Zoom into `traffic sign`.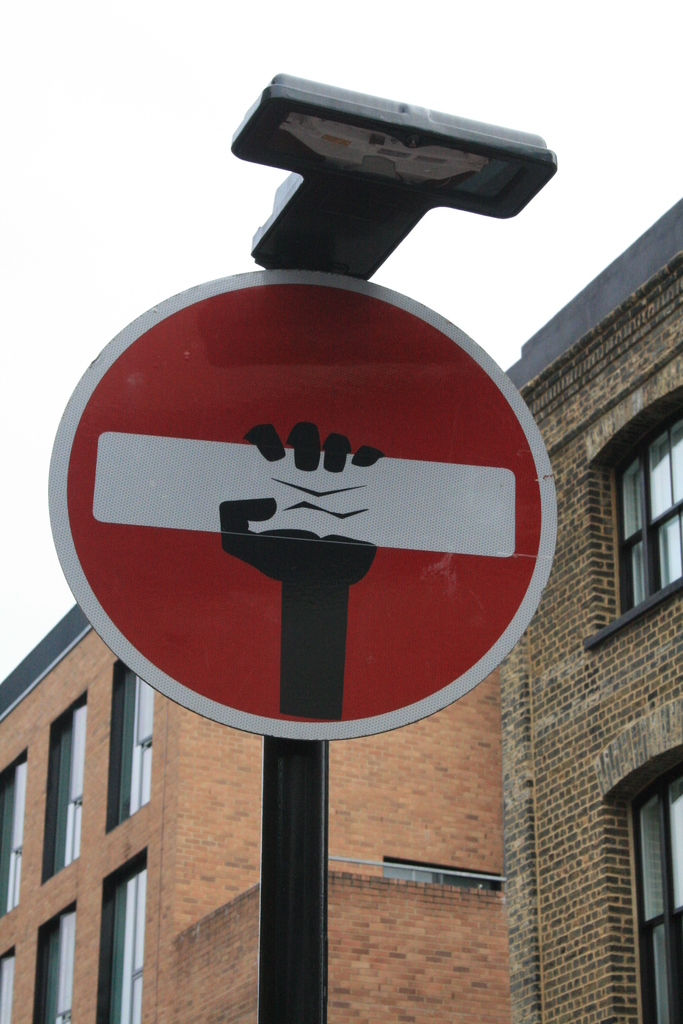
Zoom target: rect(37, 269, 562, 739).
